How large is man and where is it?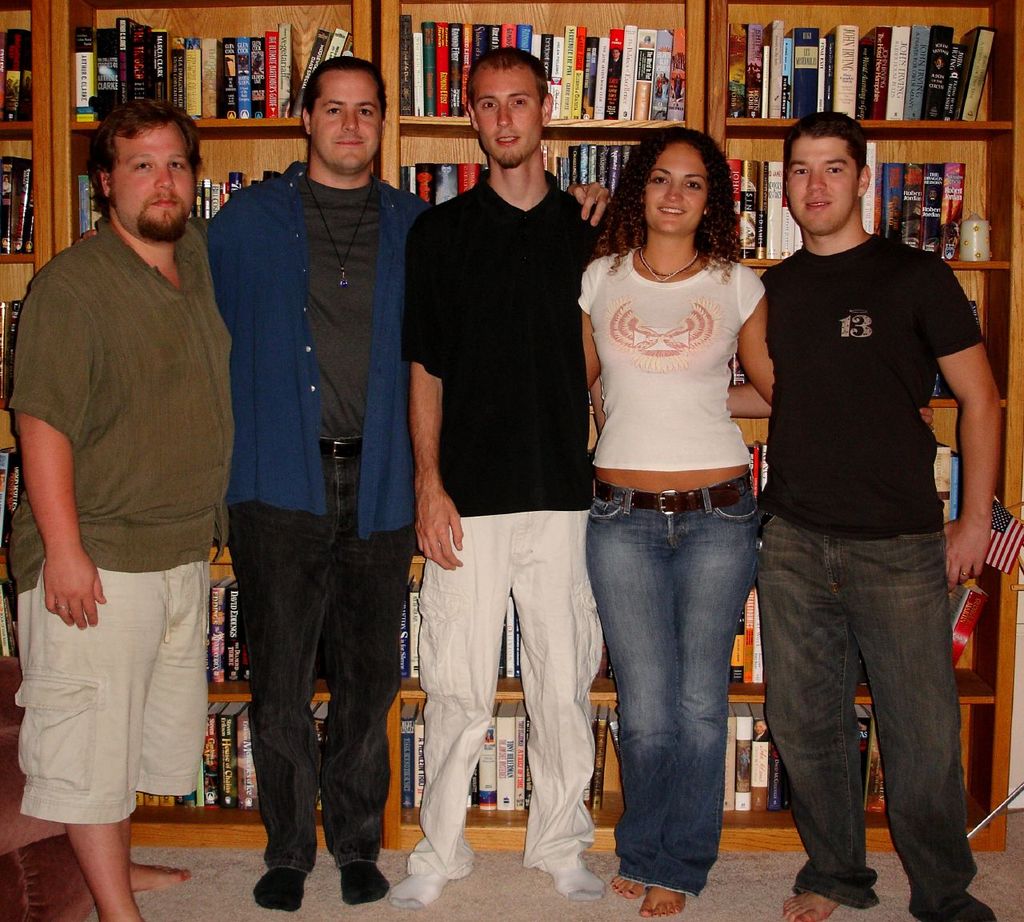
Bounding box: (26, 34, 250, 921).
